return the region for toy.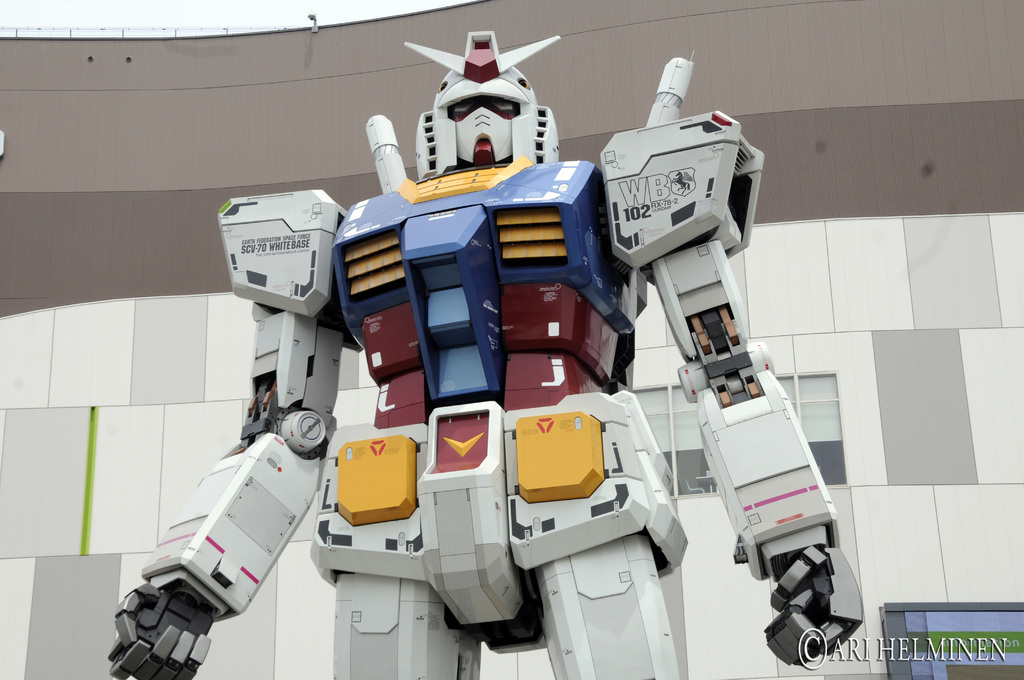
{"x1": 115, "y1": 55, "x2": 840, "y2": 626}.
